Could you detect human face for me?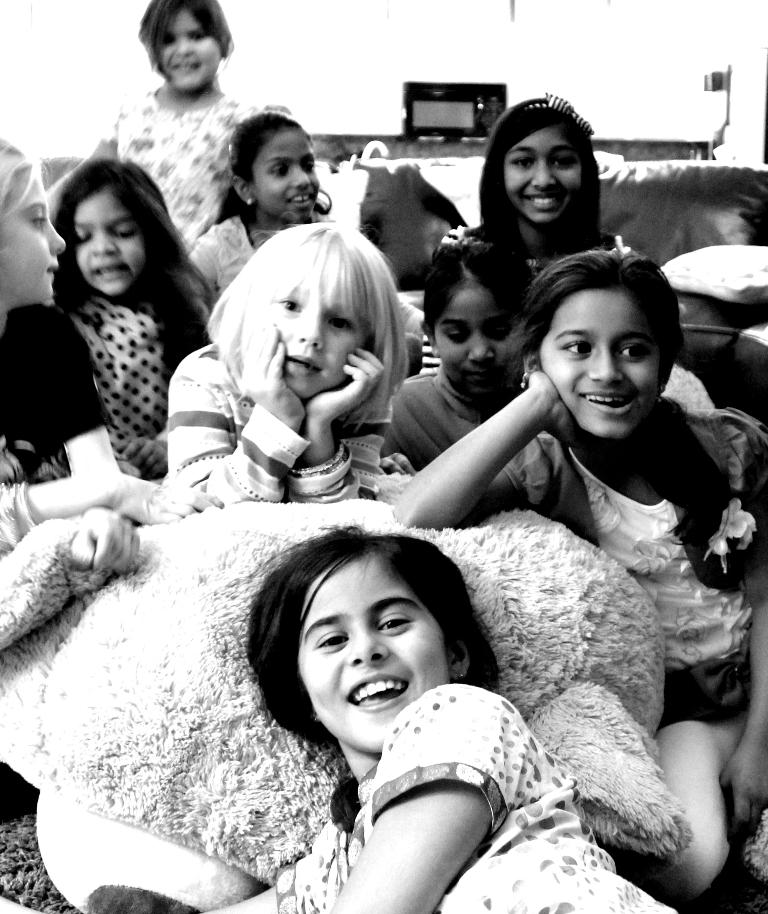
Detection result: {"left": 76, "top": 189, "right": 147, "bottom": 293}.
